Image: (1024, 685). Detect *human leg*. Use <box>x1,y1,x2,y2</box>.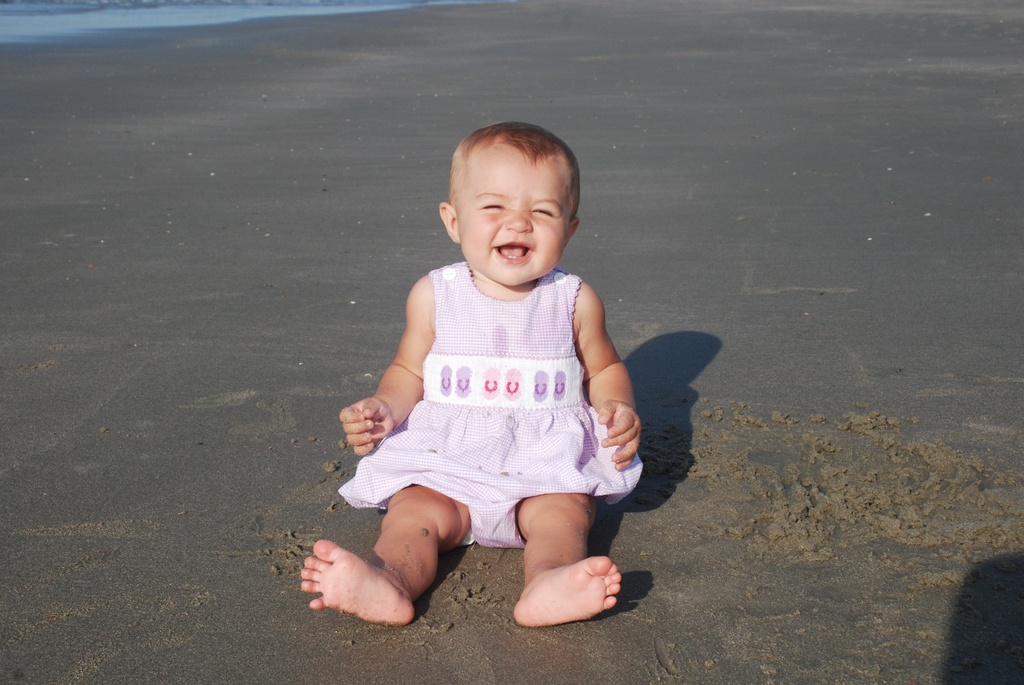
<box>508,497,612,626</box>.
